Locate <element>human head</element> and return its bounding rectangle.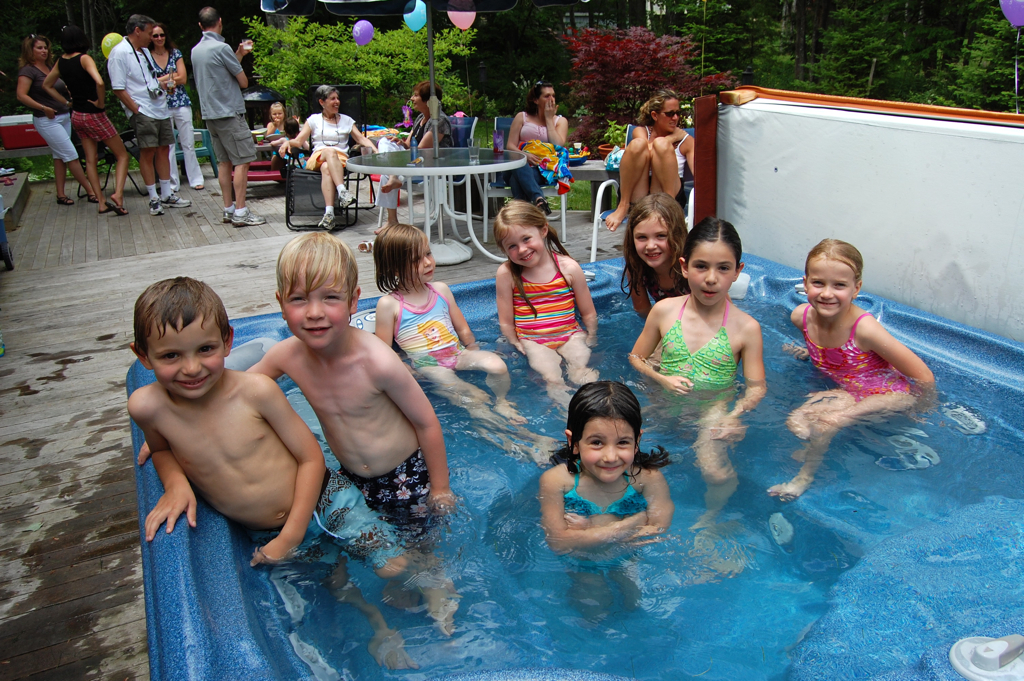
left=22, top=35, right=49, bottom=63.
